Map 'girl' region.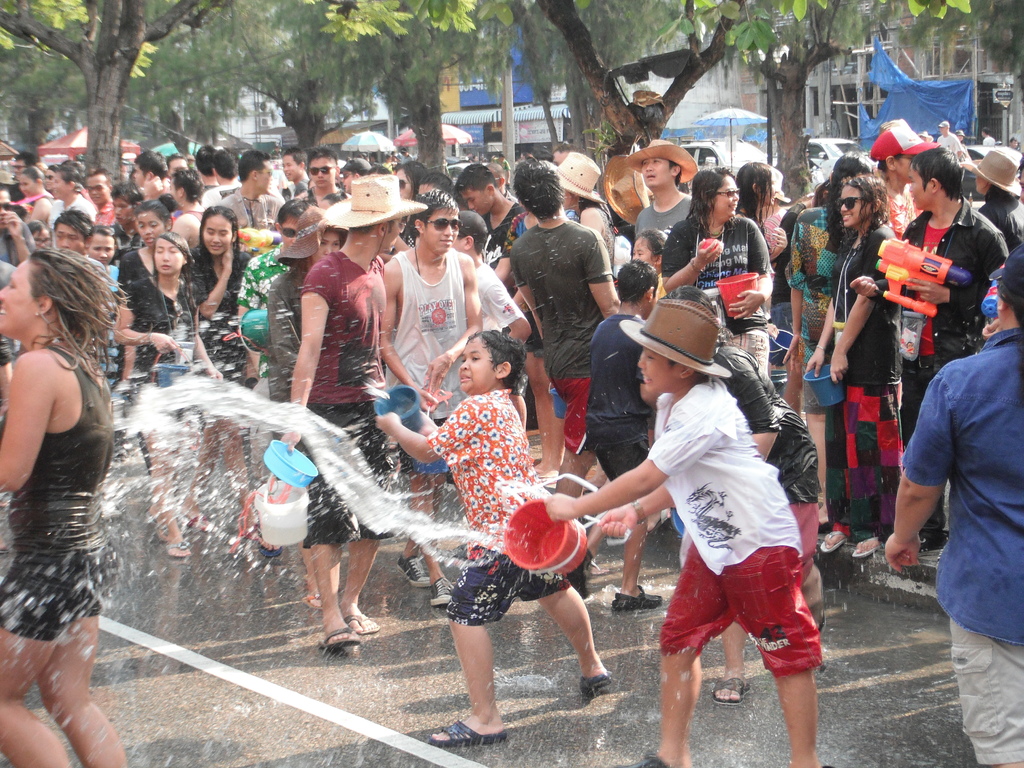
Mapped to 115 230 221 556.
